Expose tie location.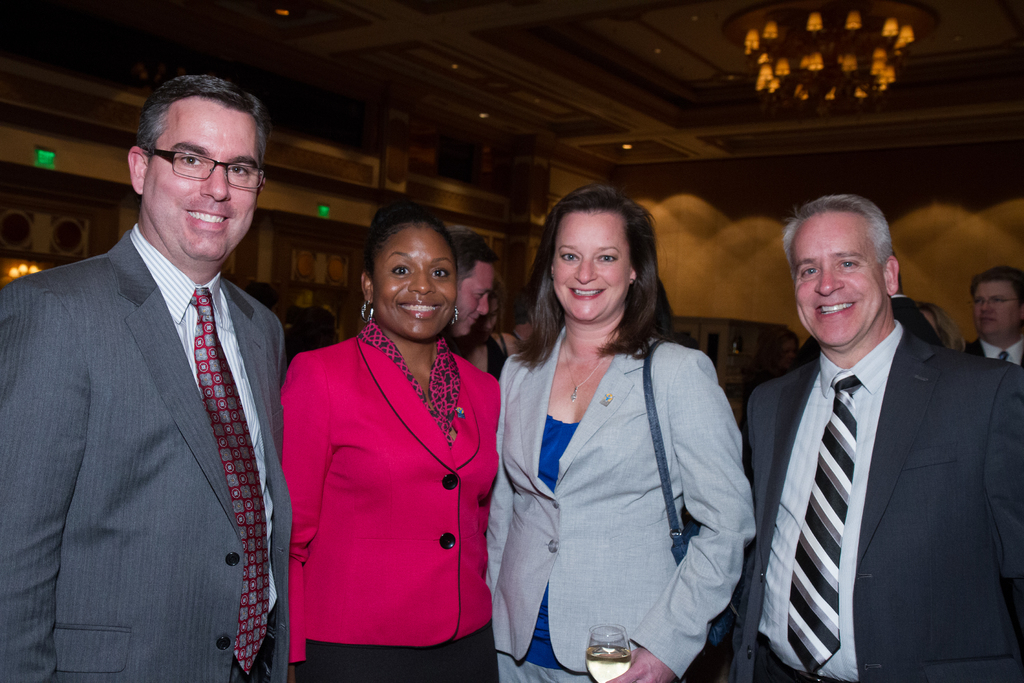
Exposed at <box>785,368,860,673</box>.
